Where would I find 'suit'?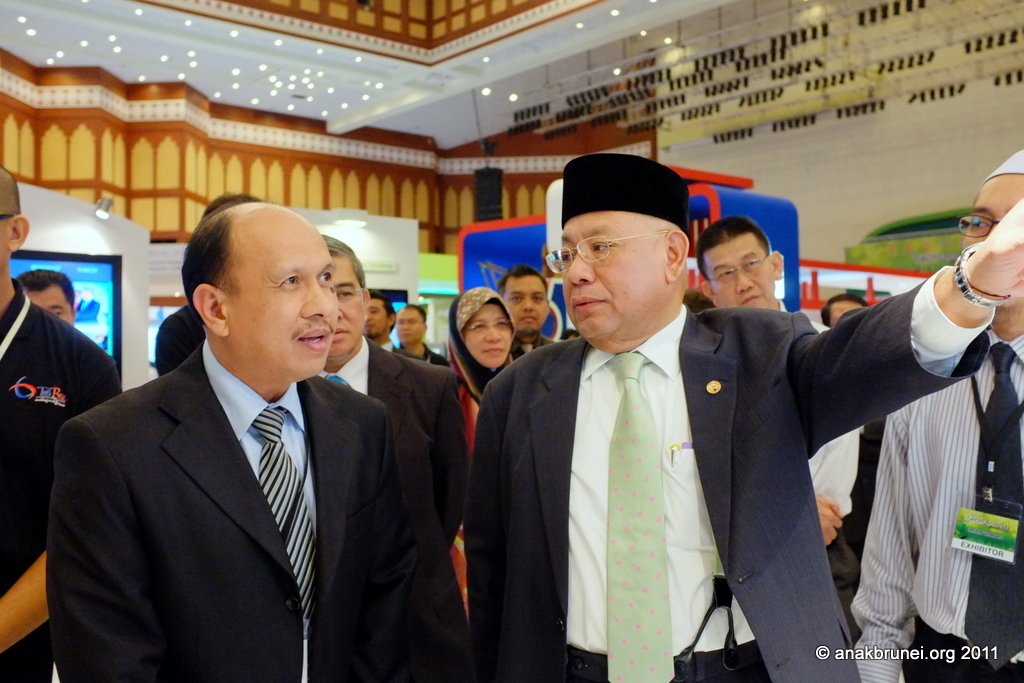
At Rect(461, 304, 993, 682).
